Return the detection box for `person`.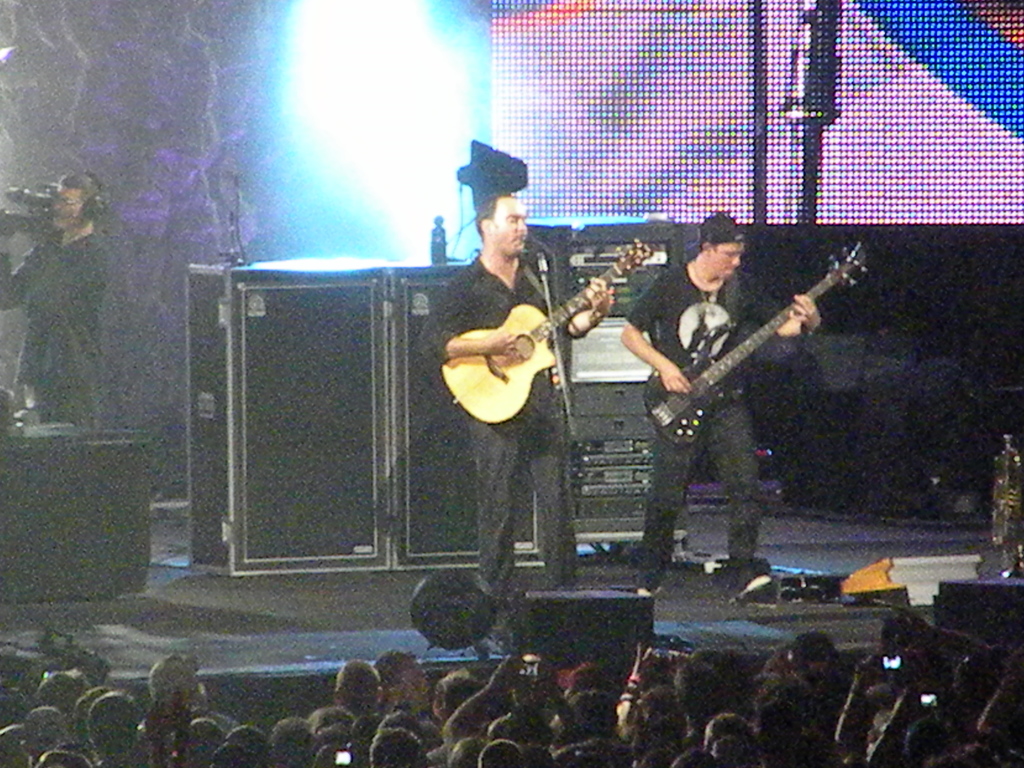
(643,180,845,598).
